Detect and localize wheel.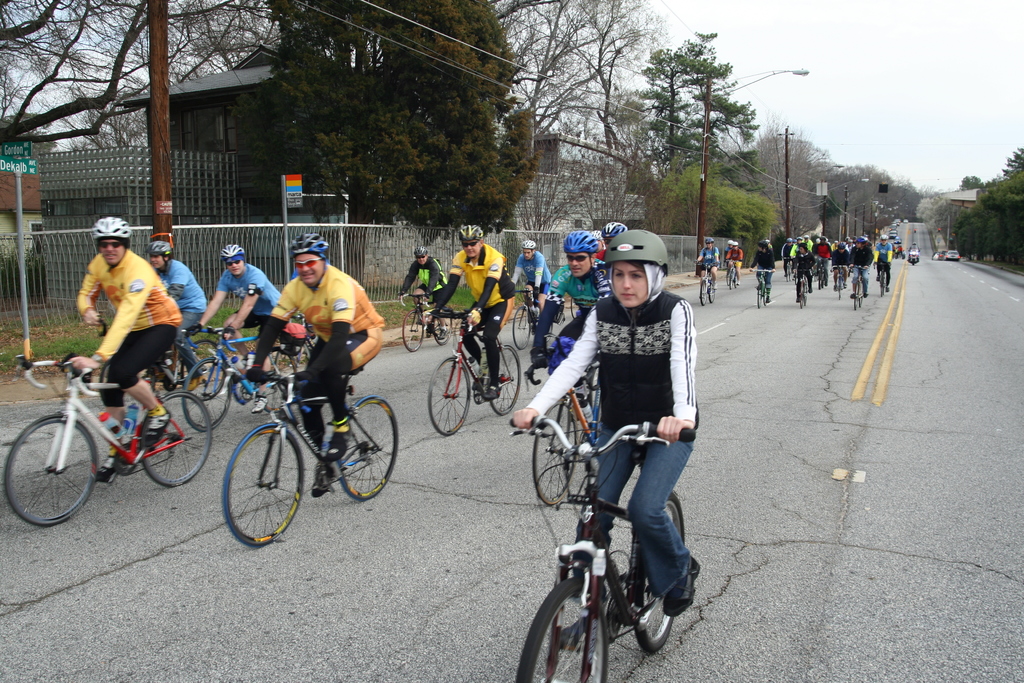
Localized at Rect(636, 492, 687, 653).
